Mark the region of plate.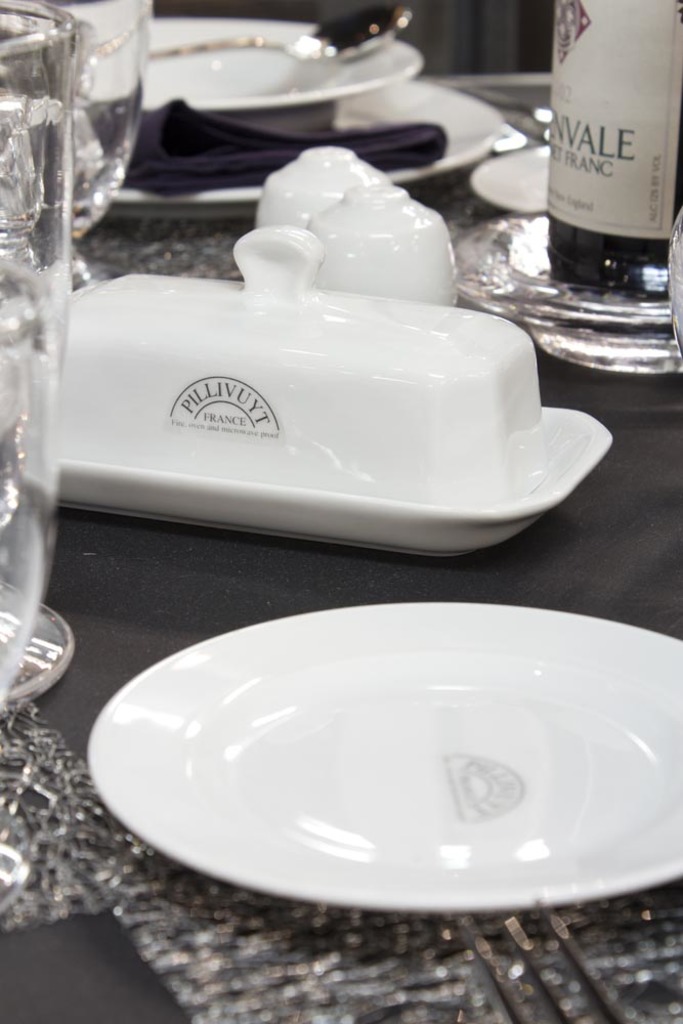
Region: {"left": 72, "top": 81, "right": 510, "bottom": 224}.
